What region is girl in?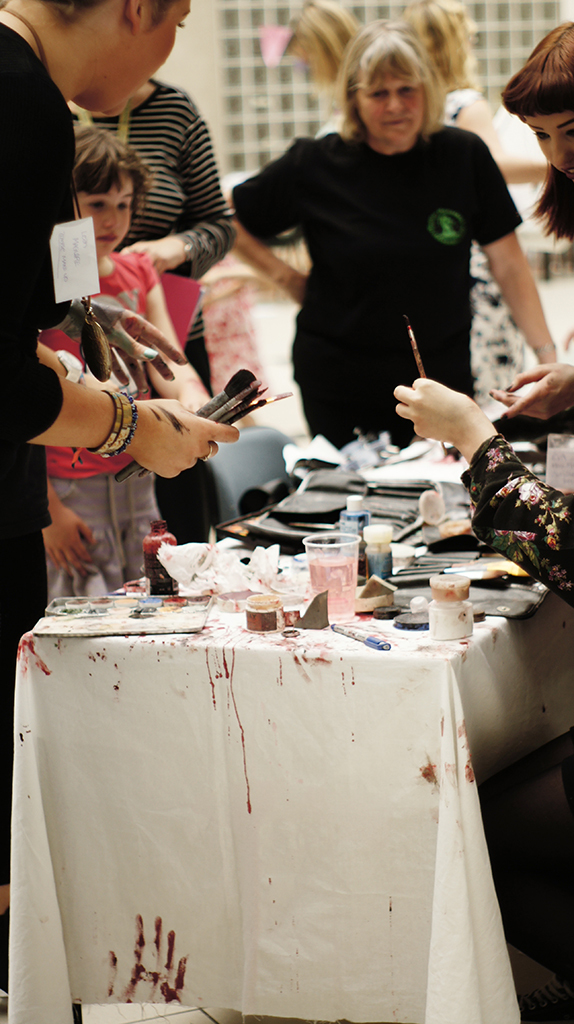
49 125 231 616.
